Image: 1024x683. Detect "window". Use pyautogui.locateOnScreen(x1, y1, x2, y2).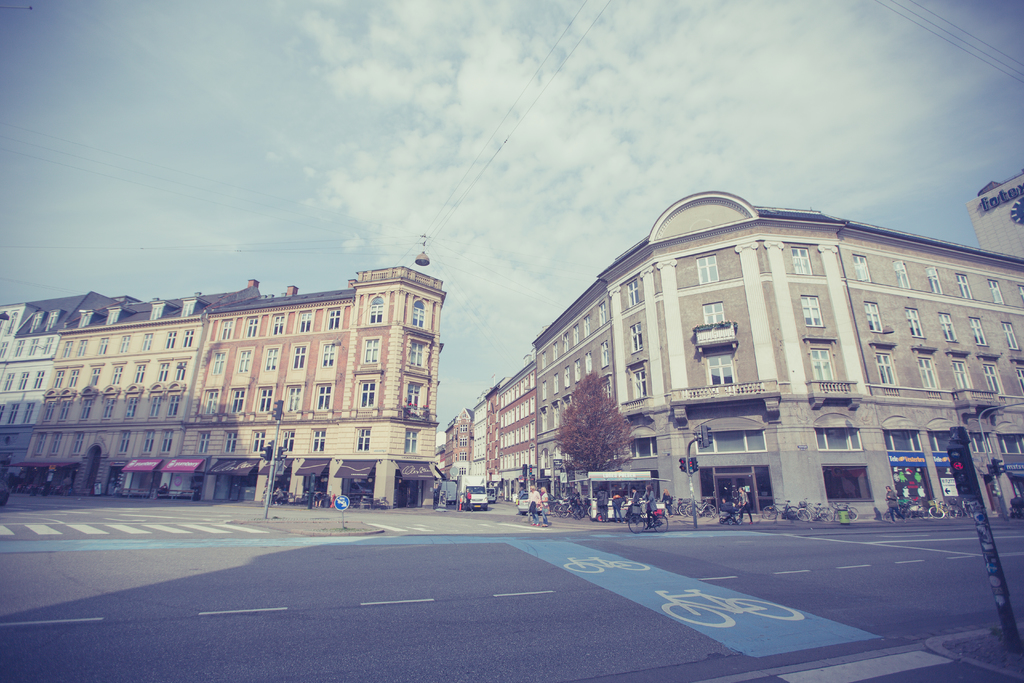
pyautogui.locateOnScreen(358, 383, 374, 407).
